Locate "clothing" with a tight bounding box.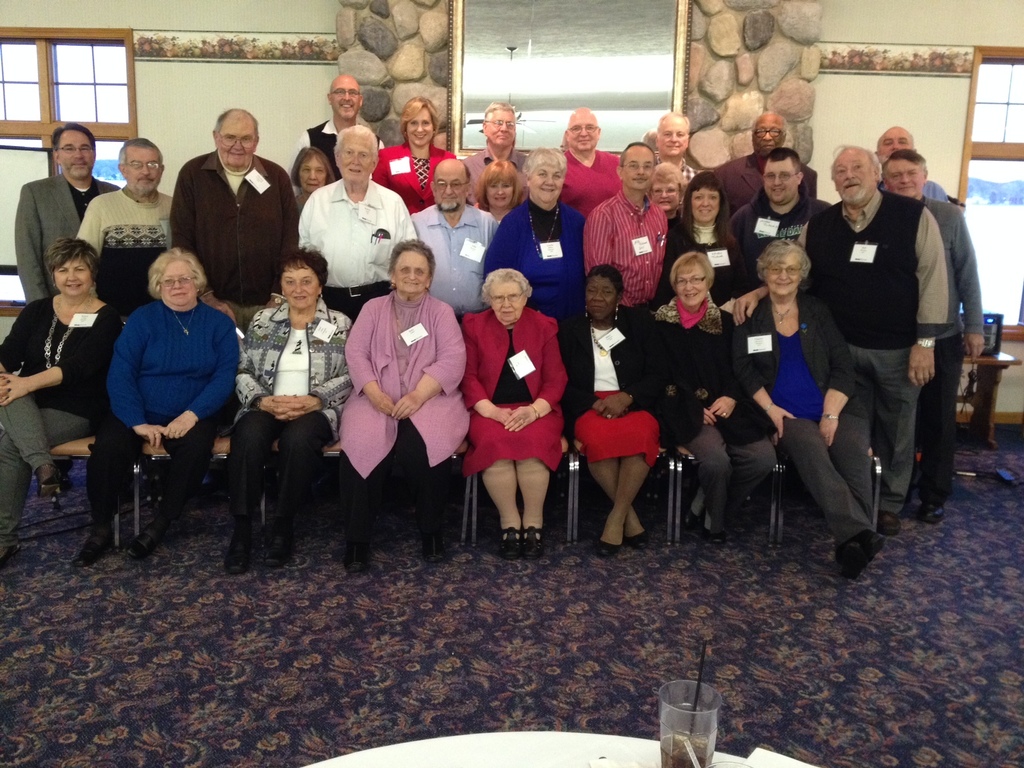
{"left": 811, "top": 179, "right": 951, "bottom": 503}.
